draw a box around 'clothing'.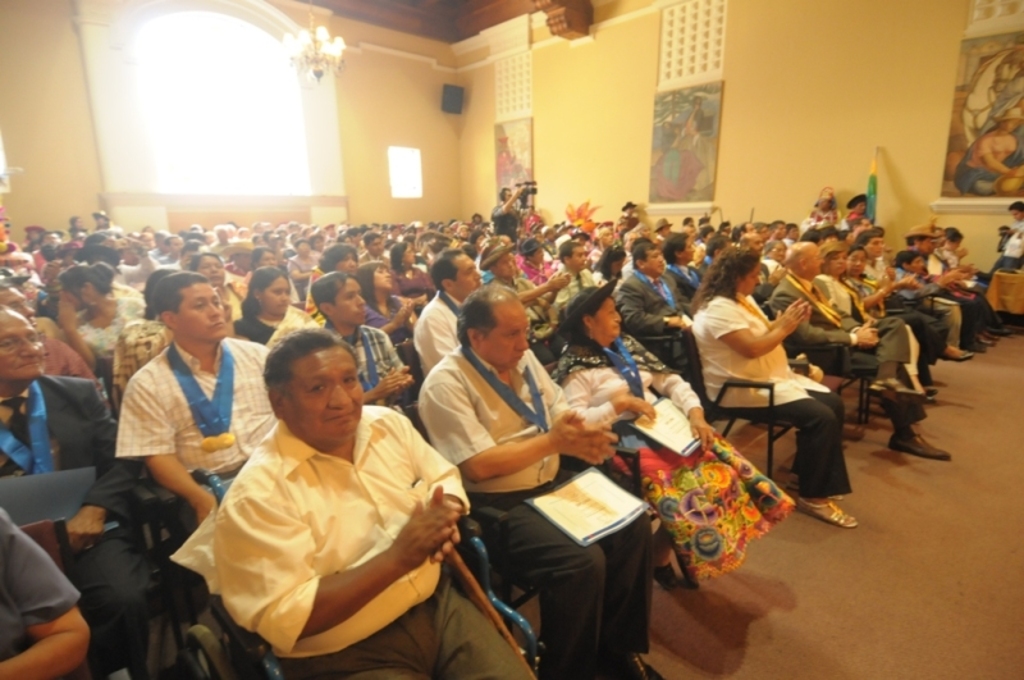
x1=110, y1=332, x2=271, y2=530.
